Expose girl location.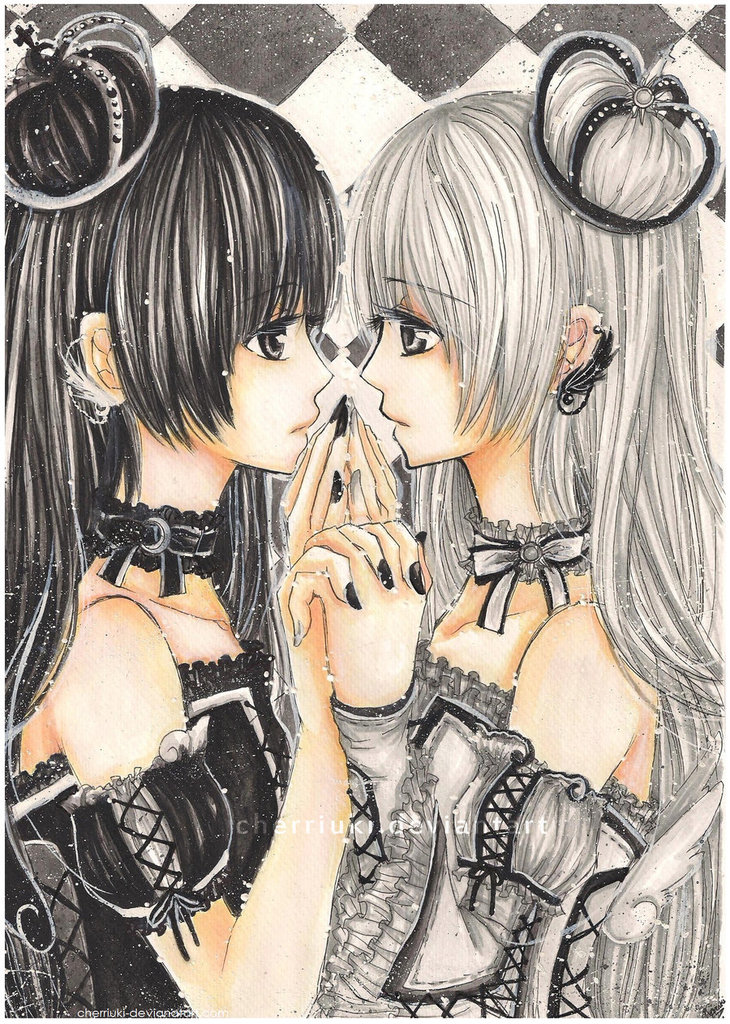
Exposed at detection(287, 23, 708, 1018).
